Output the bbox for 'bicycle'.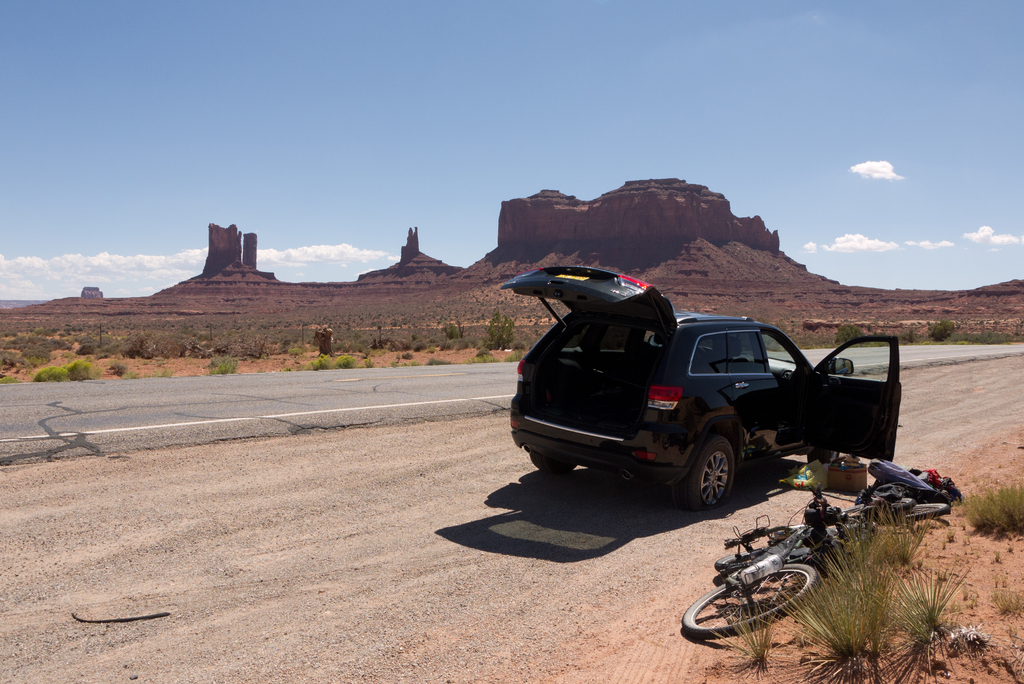
bbox=(680, 480, 854, 637).
